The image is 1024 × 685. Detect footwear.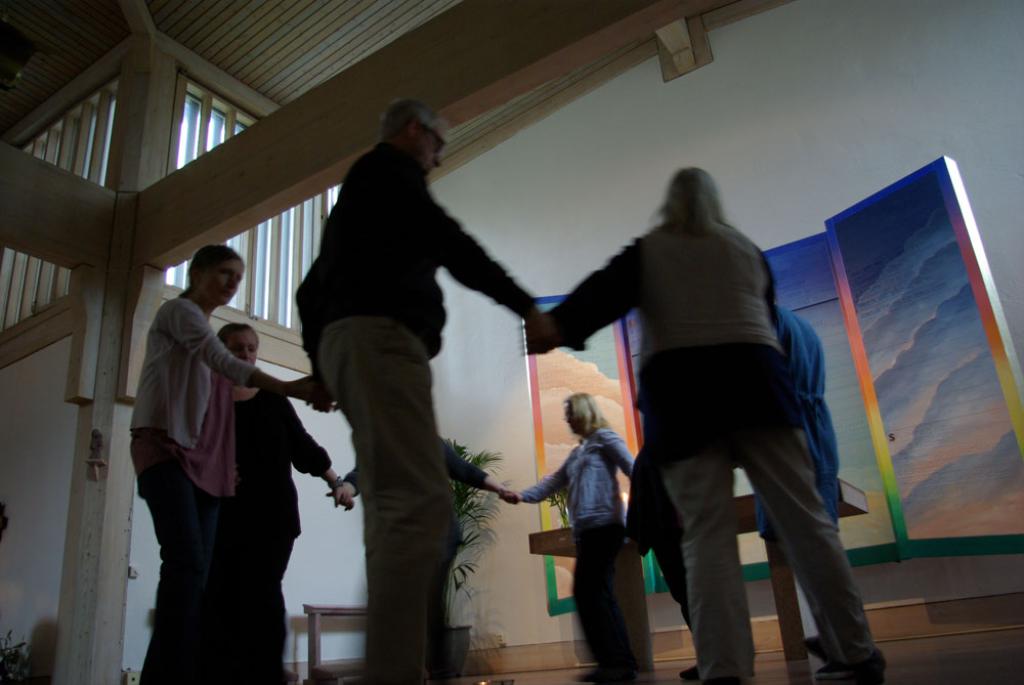
Detection: 674/656/753/684.
